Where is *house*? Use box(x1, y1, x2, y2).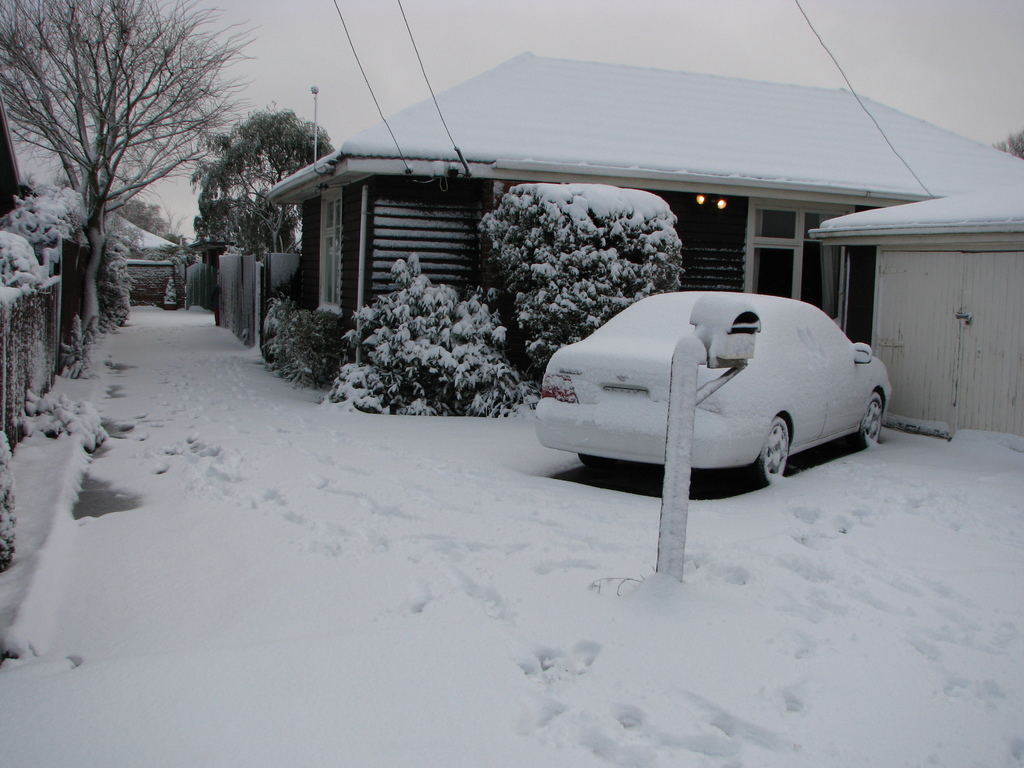
box(808, 191, 1023, 437).
